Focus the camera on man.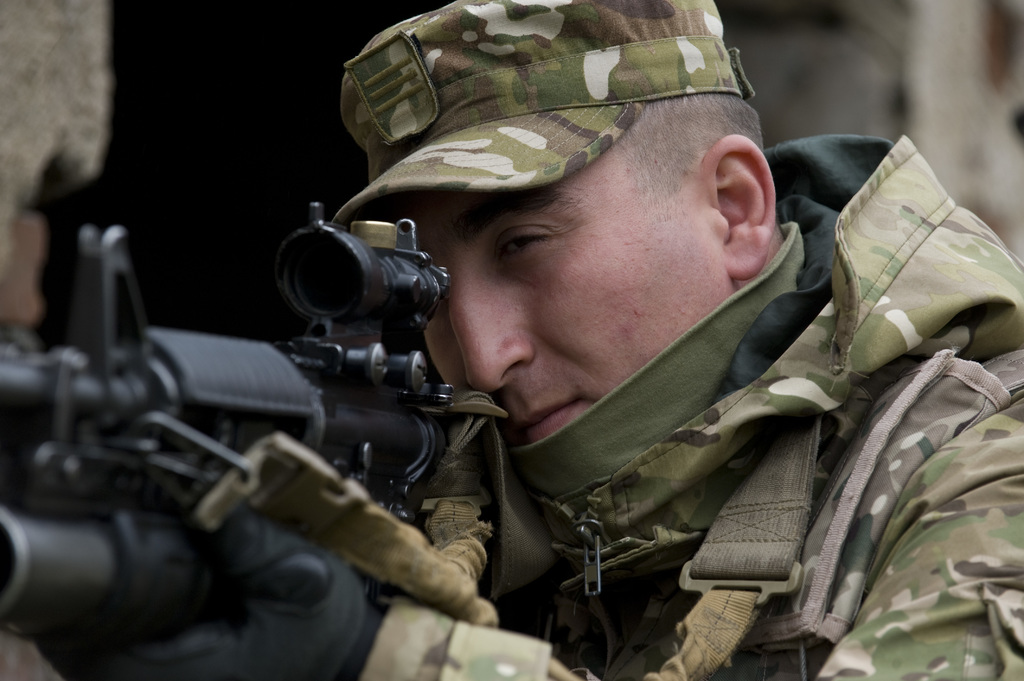
Focus region: BBox(268, 0, 988, 680).
